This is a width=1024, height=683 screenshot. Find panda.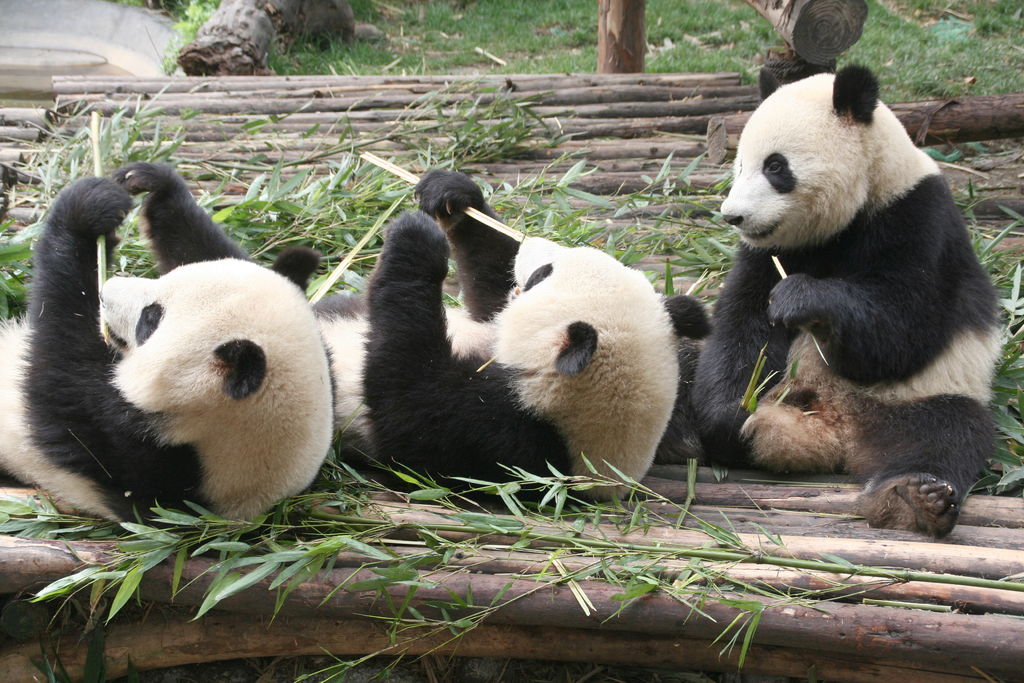
Bounding box: left=308, top=163, right=707, bottom=509.
